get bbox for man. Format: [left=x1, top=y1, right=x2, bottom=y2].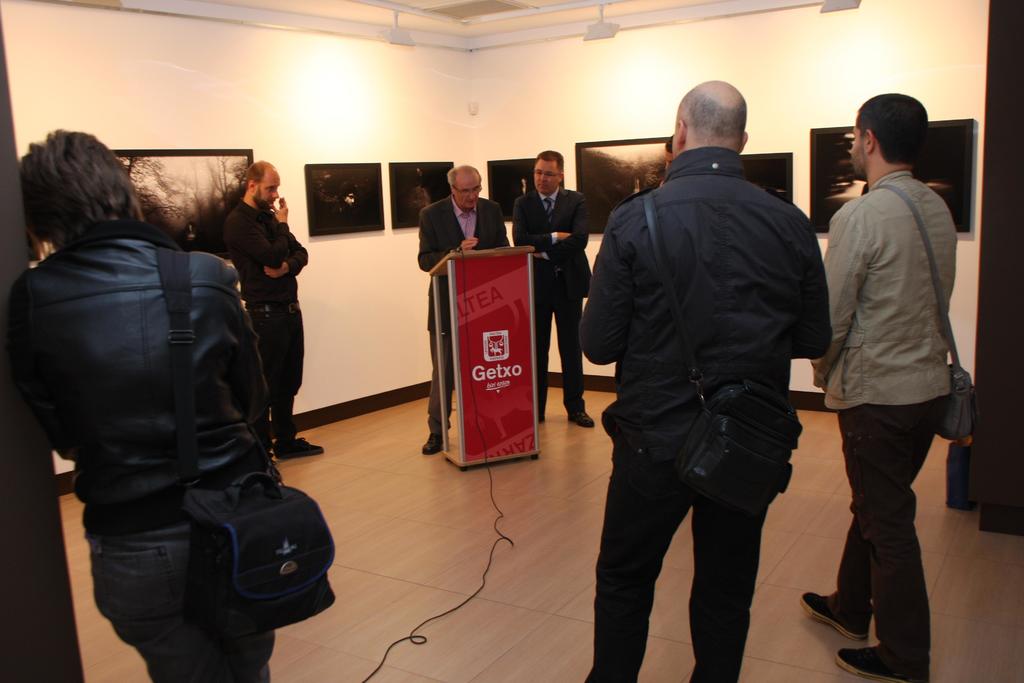
[left=581, top=75, right=835, bottom=682].
